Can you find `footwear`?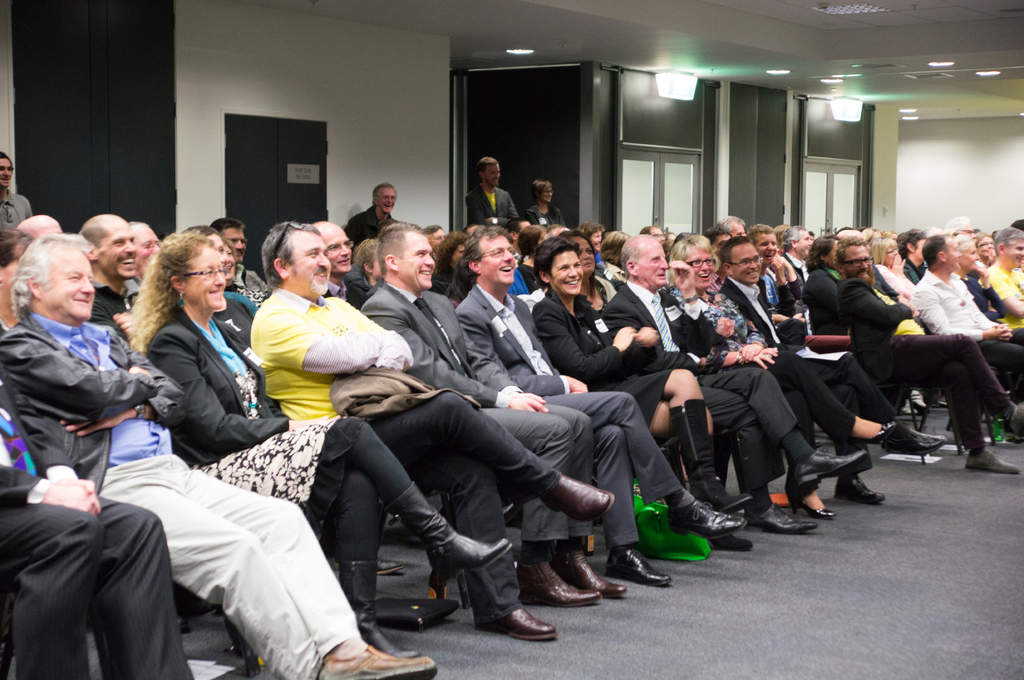
Yes, bounding box: {"left": 520, "top": 547, "right": 605, "bottom": 609}.
